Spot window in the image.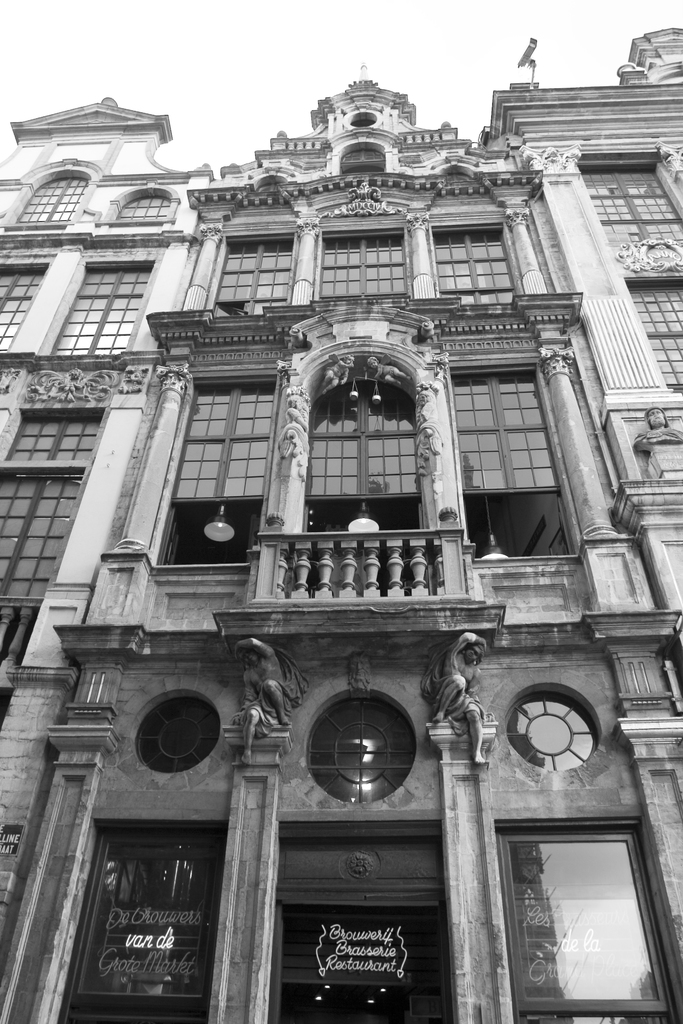
window found at left=488, top=800, right=662, bottom=996.
